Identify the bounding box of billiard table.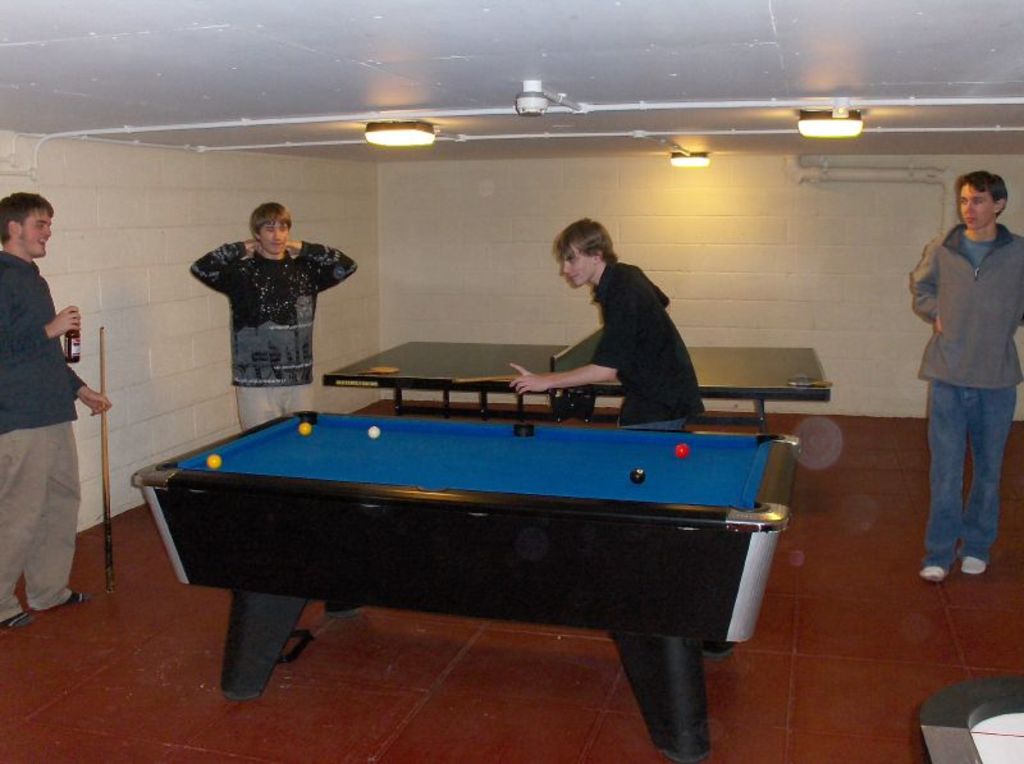
(left=133, top=411, right=805, bottom=763).
